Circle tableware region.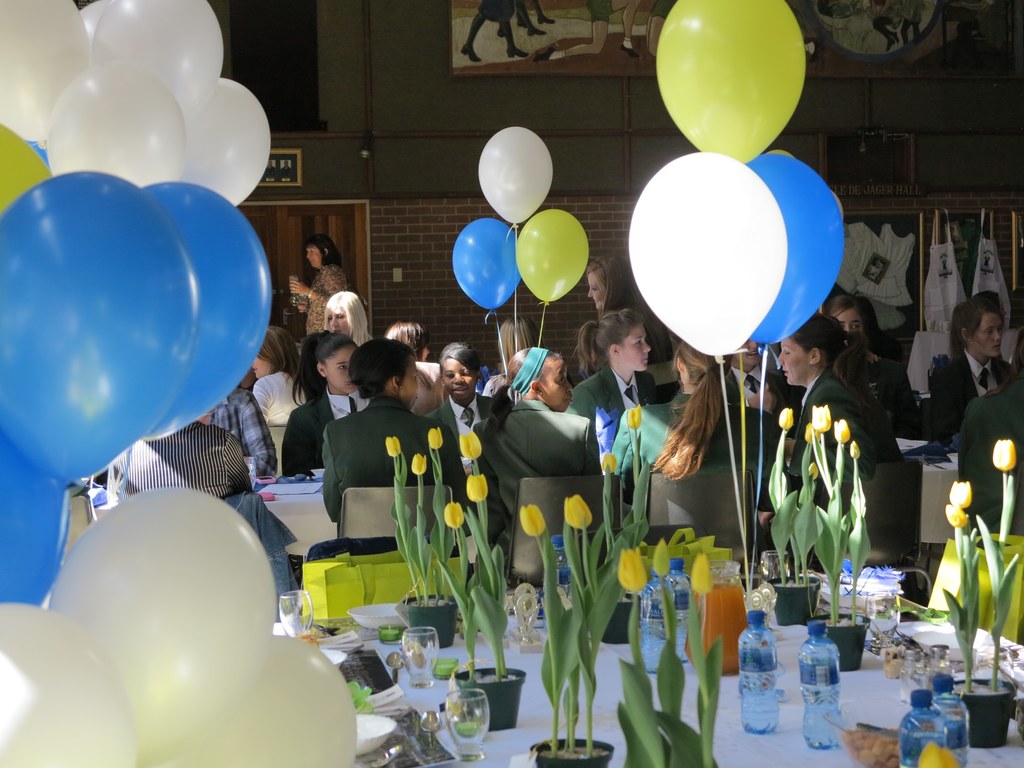
Region: [left=442, top=691, right=496, bottom=765].
